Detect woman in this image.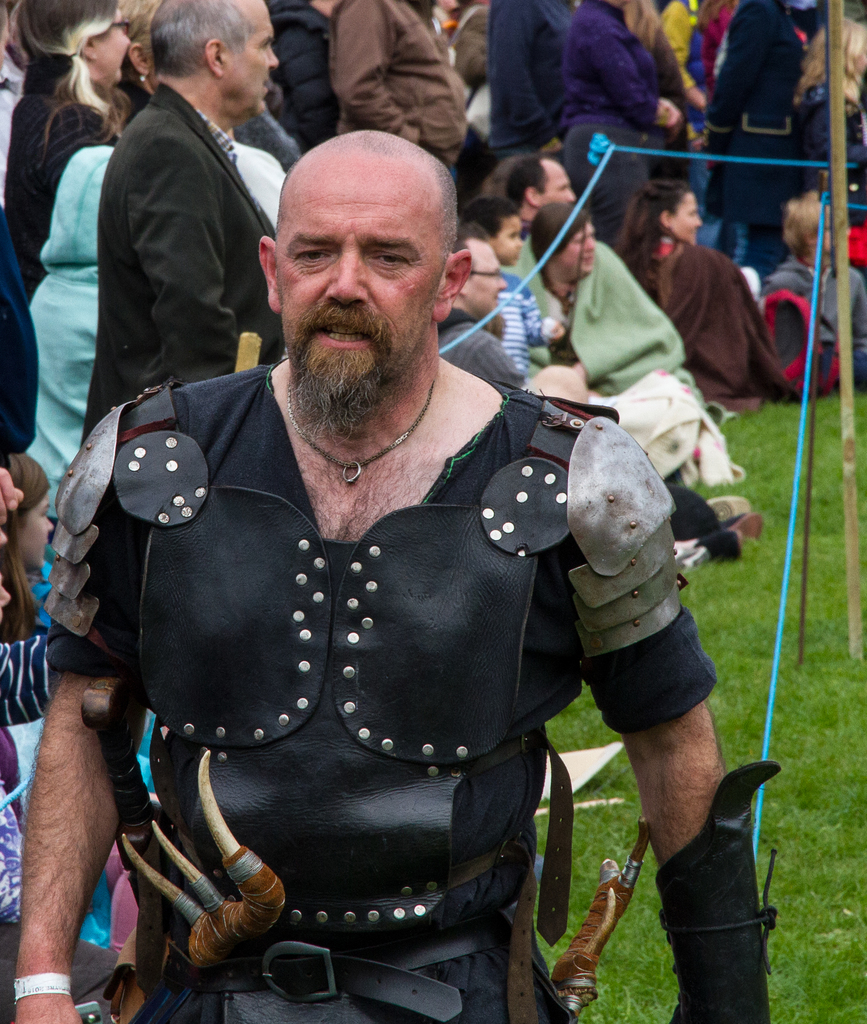
Detection: x1=640 y1=182 x2=791 y2=415.
